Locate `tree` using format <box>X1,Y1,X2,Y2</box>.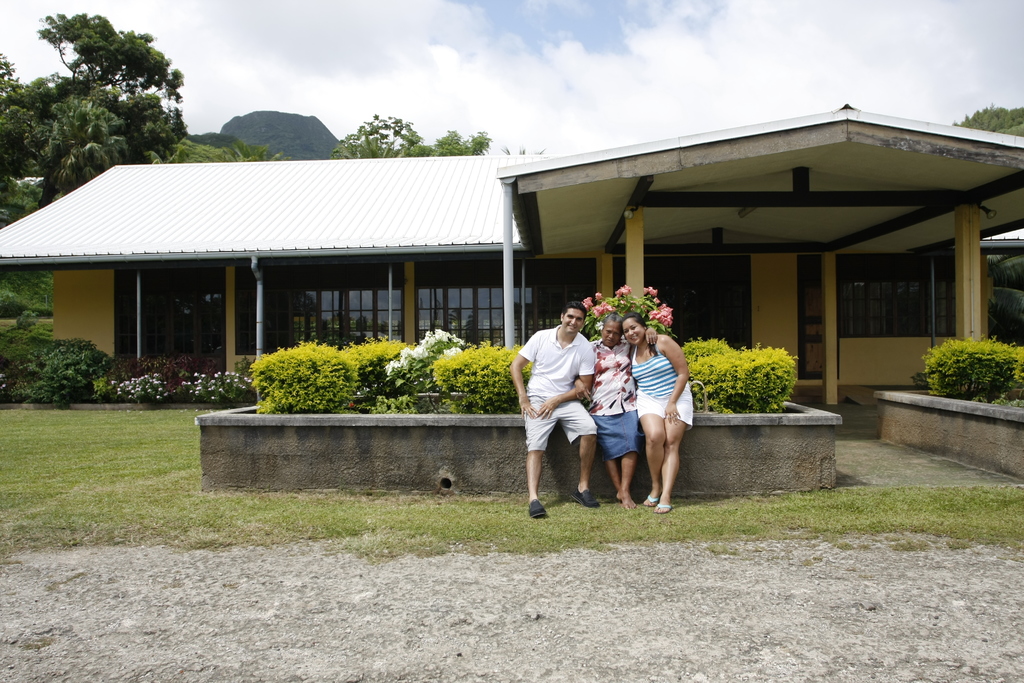
<box>0,52,1,182</box>.
